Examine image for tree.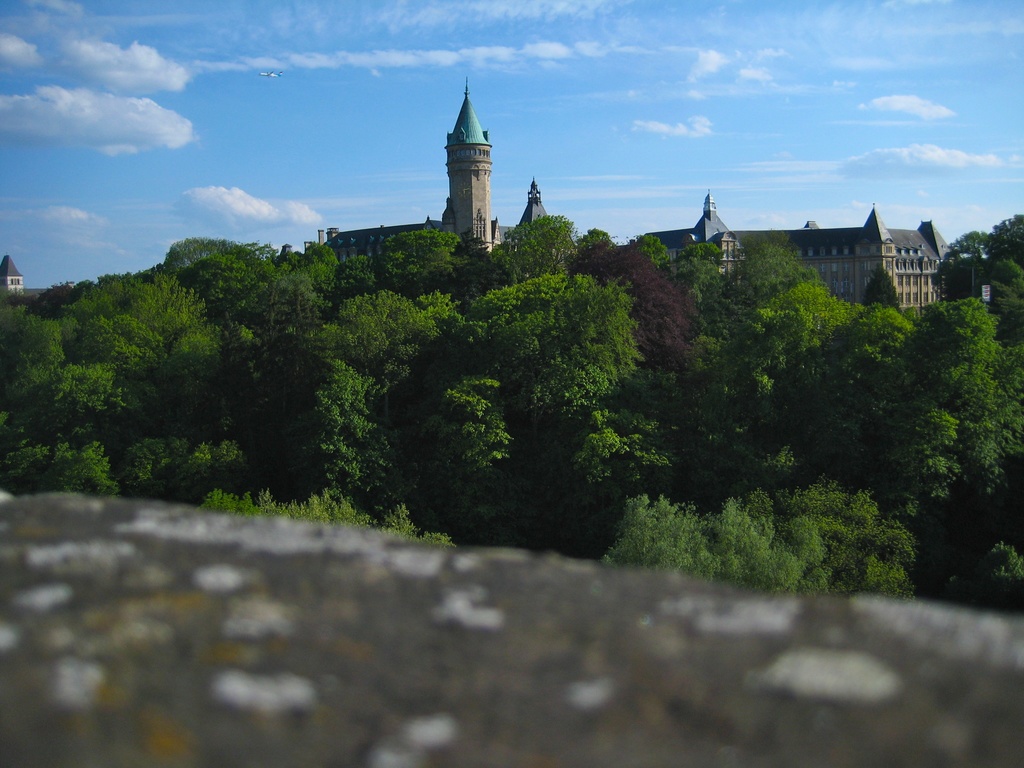
Examination result: bbox(570, 242, 700, 375).
